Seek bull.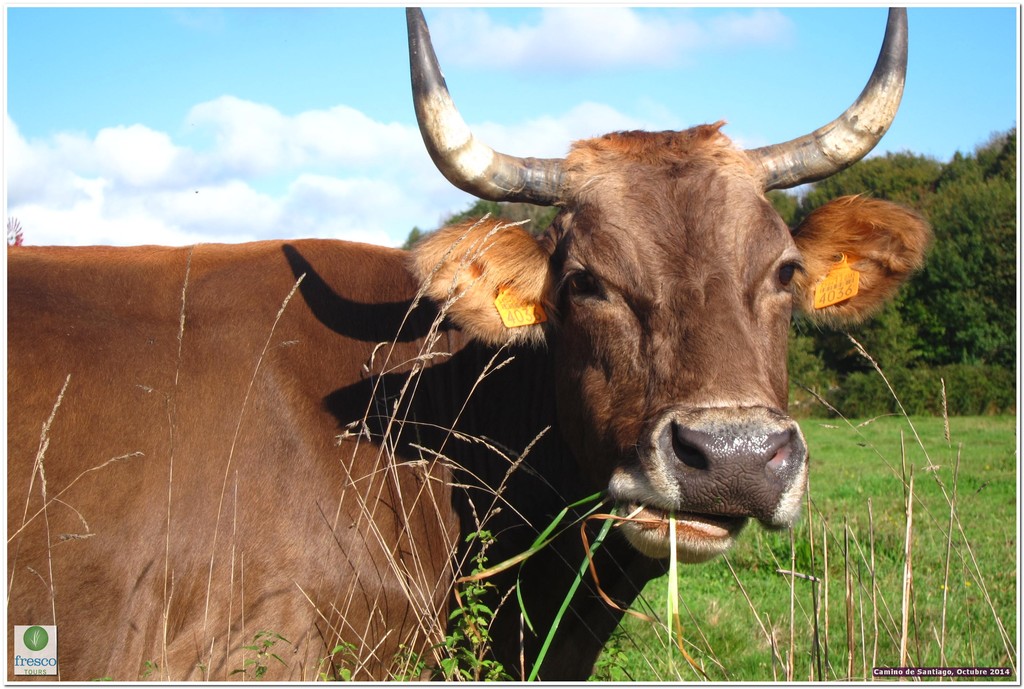
bbox(3, 0, 938, 688).
